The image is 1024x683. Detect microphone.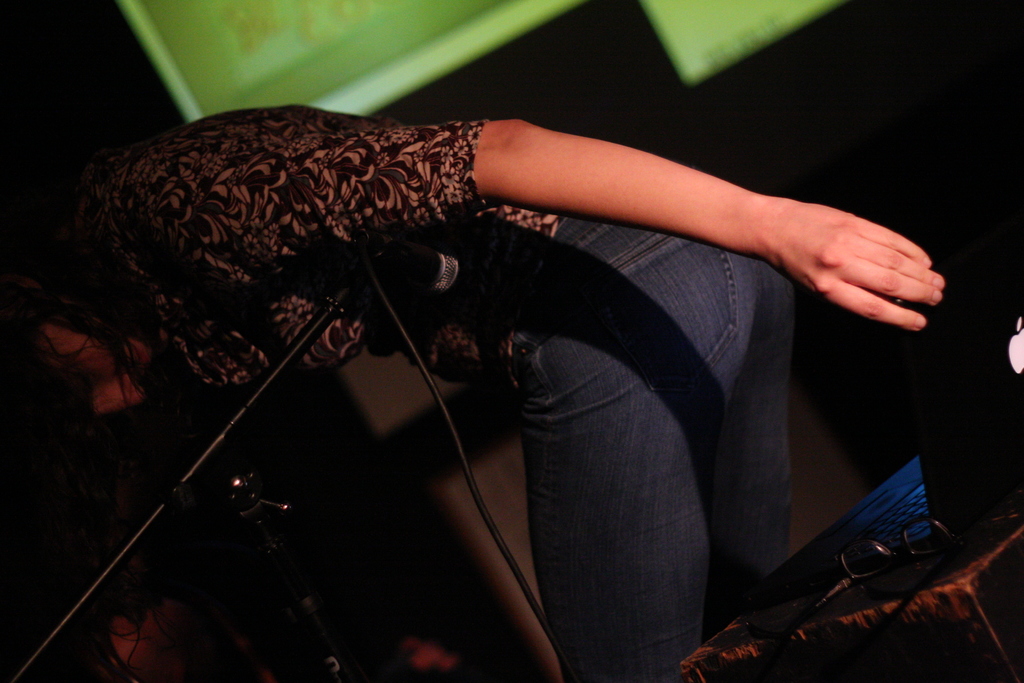
Detection: {"x1": 309, "y1": 239, "x2": 472, "y2": 302}.
